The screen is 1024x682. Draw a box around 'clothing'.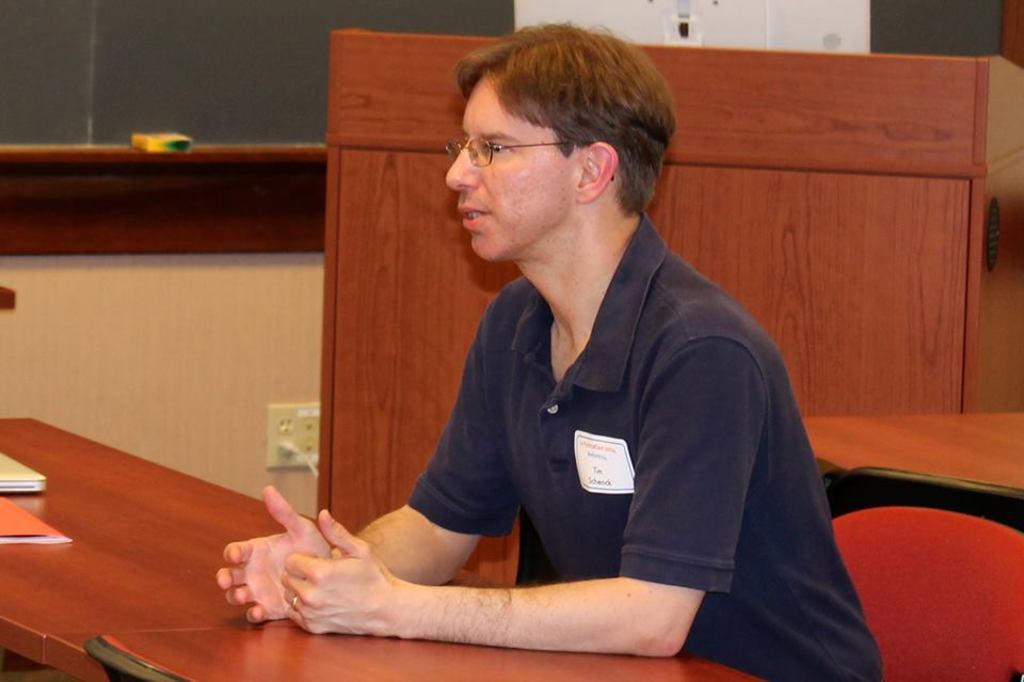
locate(407, 208, 882, 678).
